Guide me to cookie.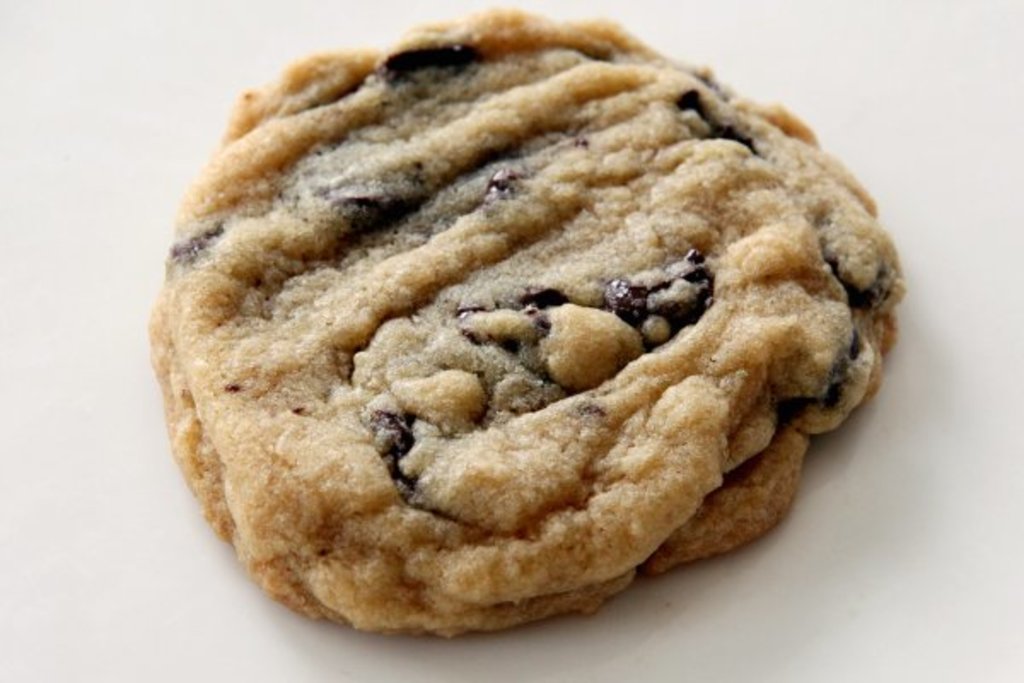
Guidance: [143, 0, 906, 645].
